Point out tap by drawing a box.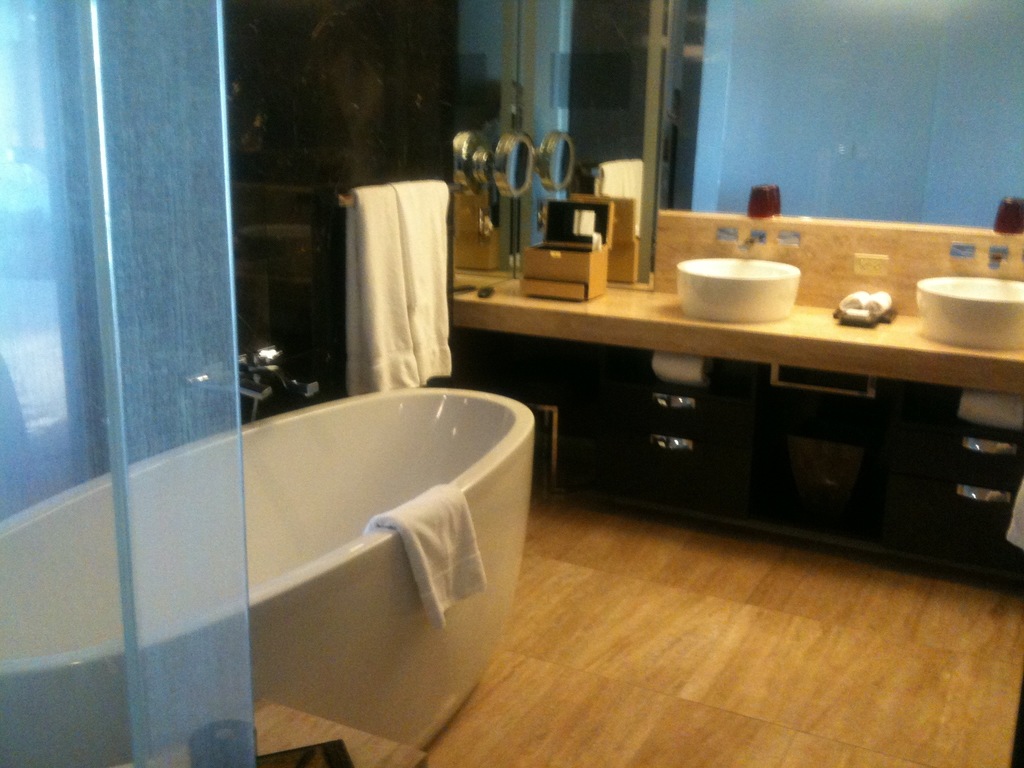
(x1=735, y1=237, x2=772, y2=255).
